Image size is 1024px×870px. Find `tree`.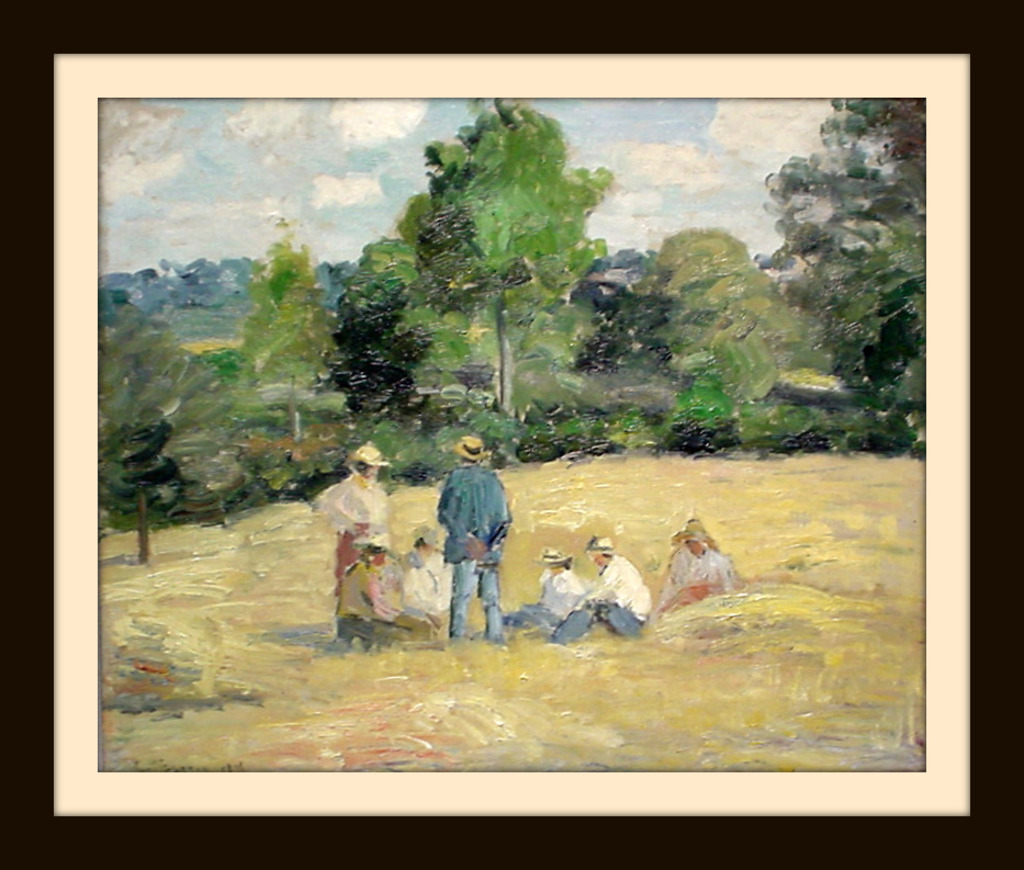
(x1=746, y1=88, x2=942, y2=442).
